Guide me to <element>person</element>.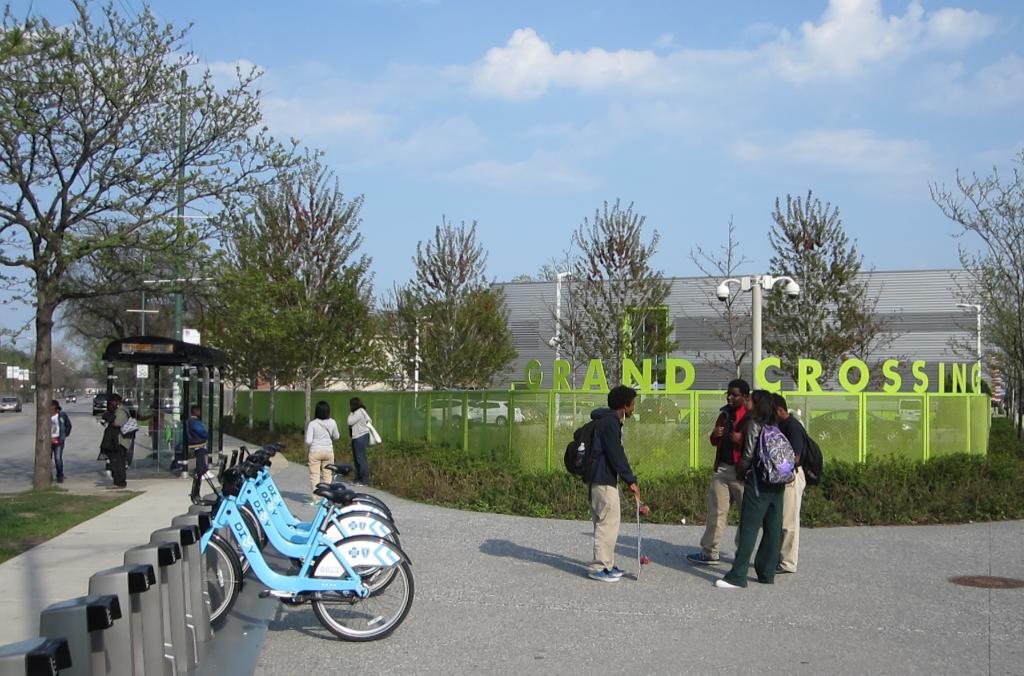
Guidance: 349 405 378 486.
